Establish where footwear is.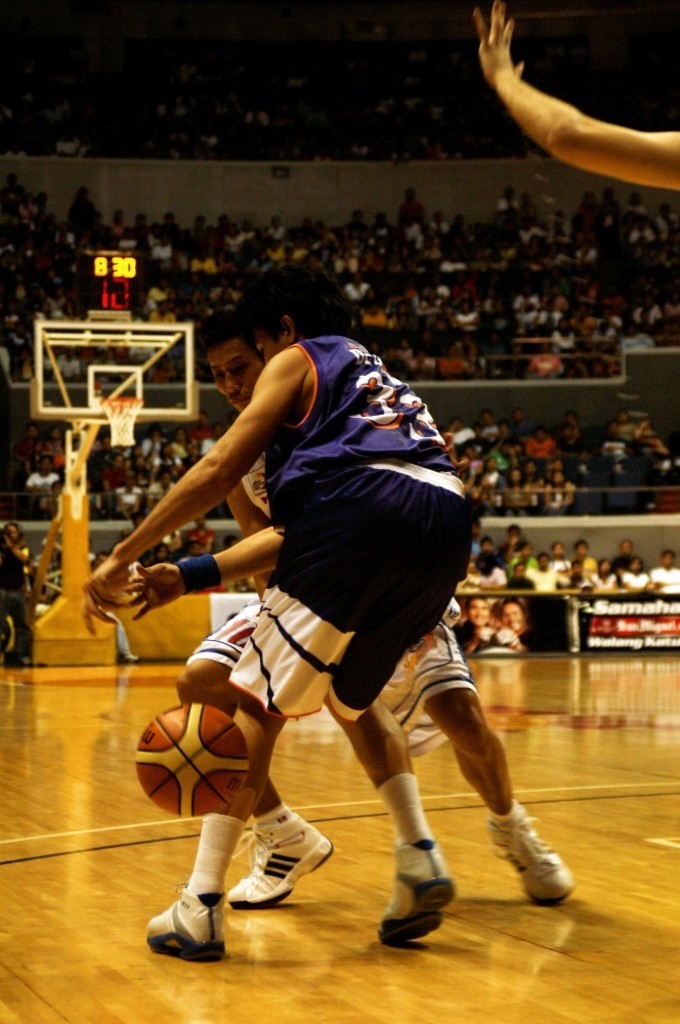
Established at {"x1": 483, "y1": 798, "x2": 582, "y2": 902}.
